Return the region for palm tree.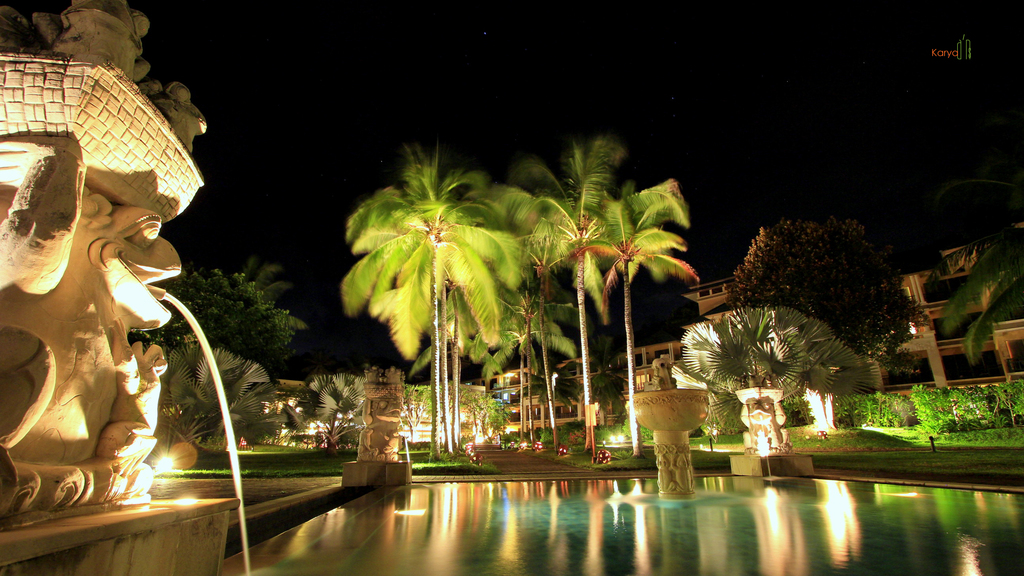
{"x1": 346, "y1": 147, "x2": 527, "y2": 470}.
